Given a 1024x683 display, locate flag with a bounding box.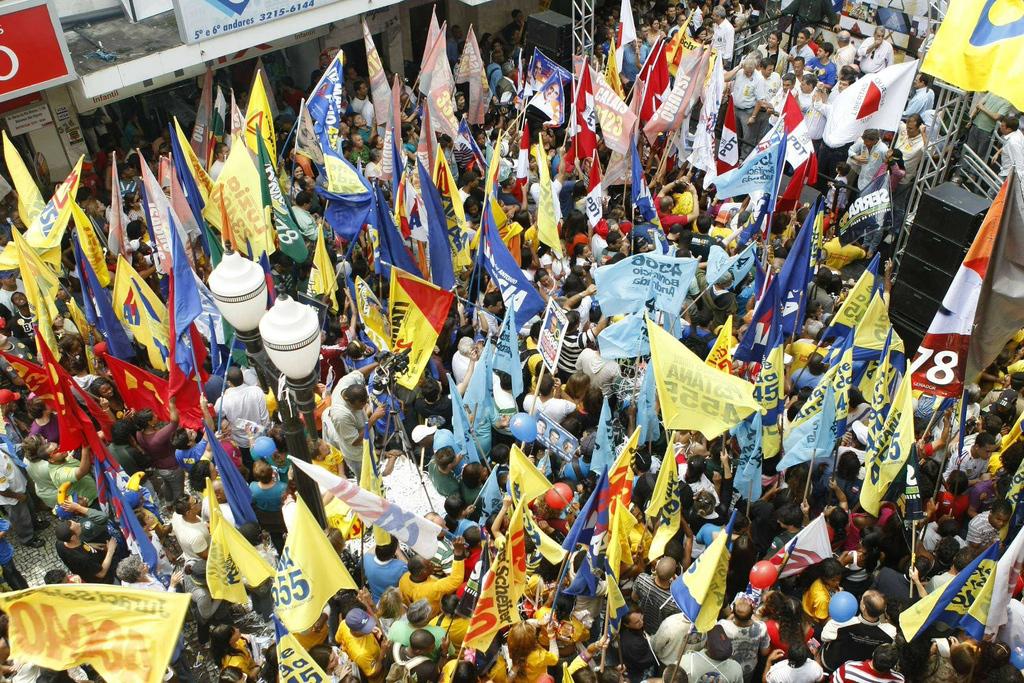
Located: (x1=484, y1=137, x2=501, y2=191).
